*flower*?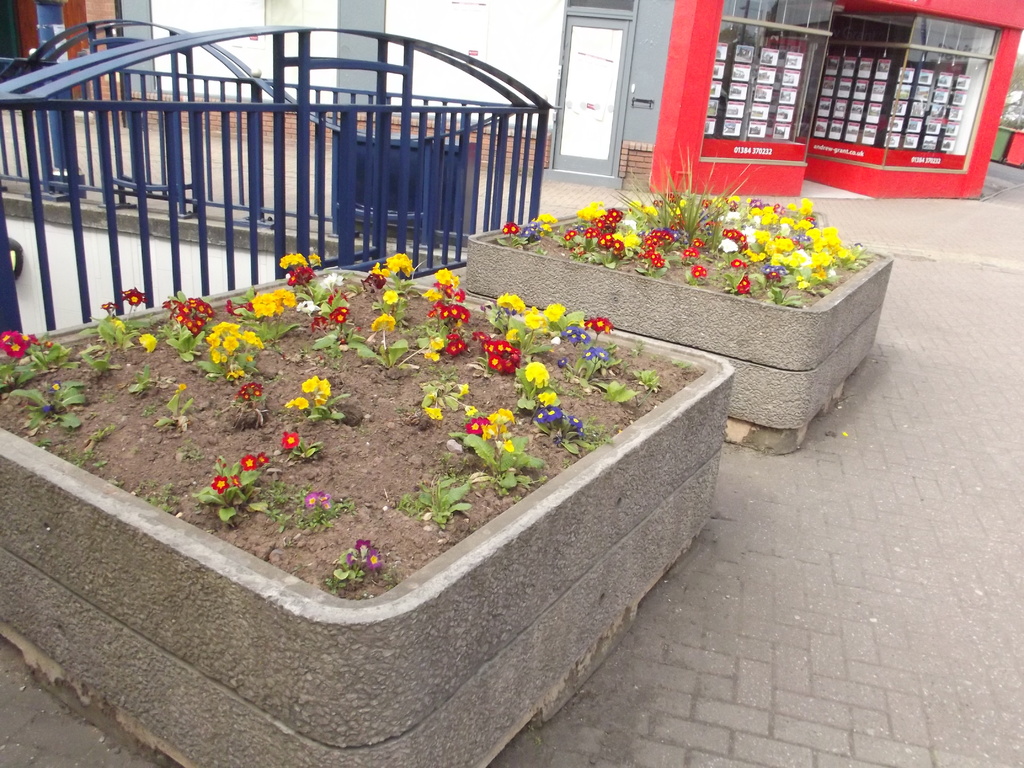
(left=682, top=243, right=701, bottom=260)
